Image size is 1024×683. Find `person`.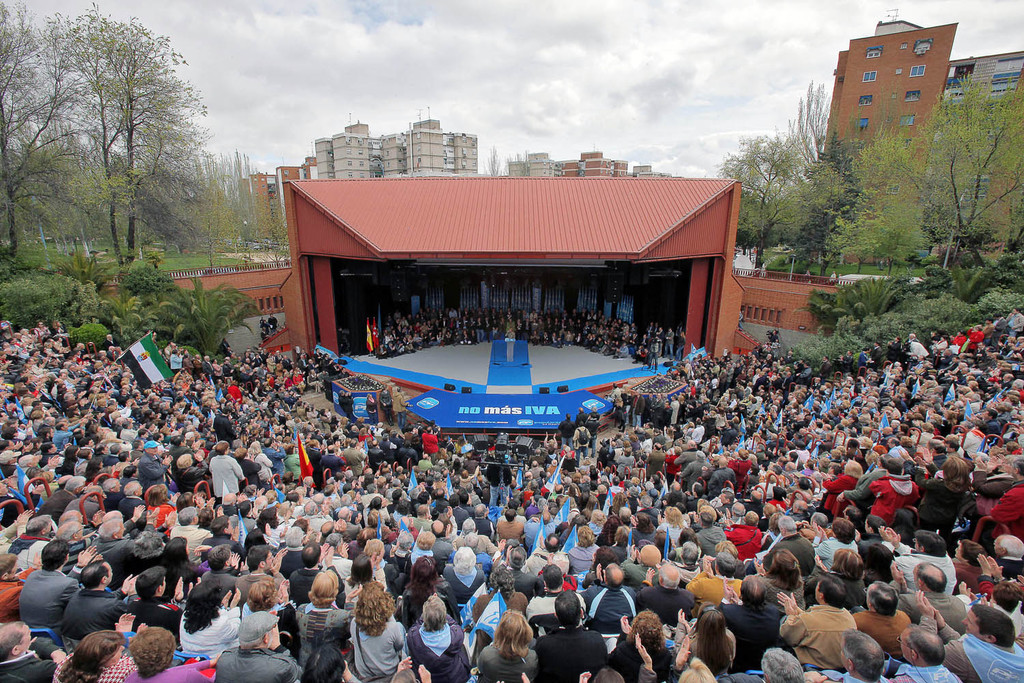
717, 642, 817, 682.
